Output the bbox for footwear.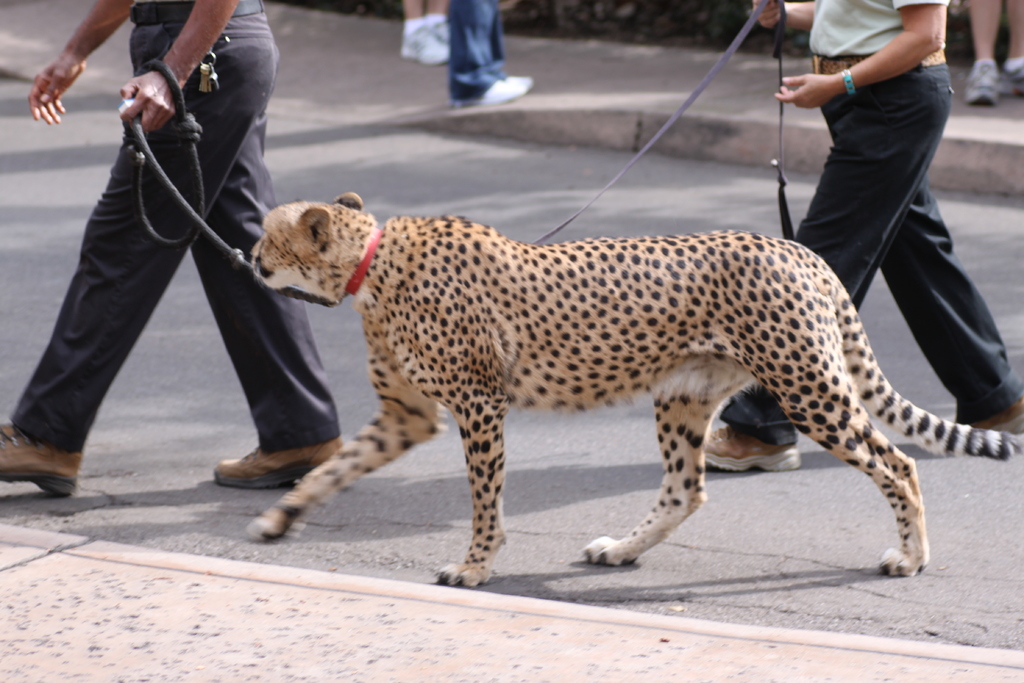
l=449, t=80, r=506, b=104.
